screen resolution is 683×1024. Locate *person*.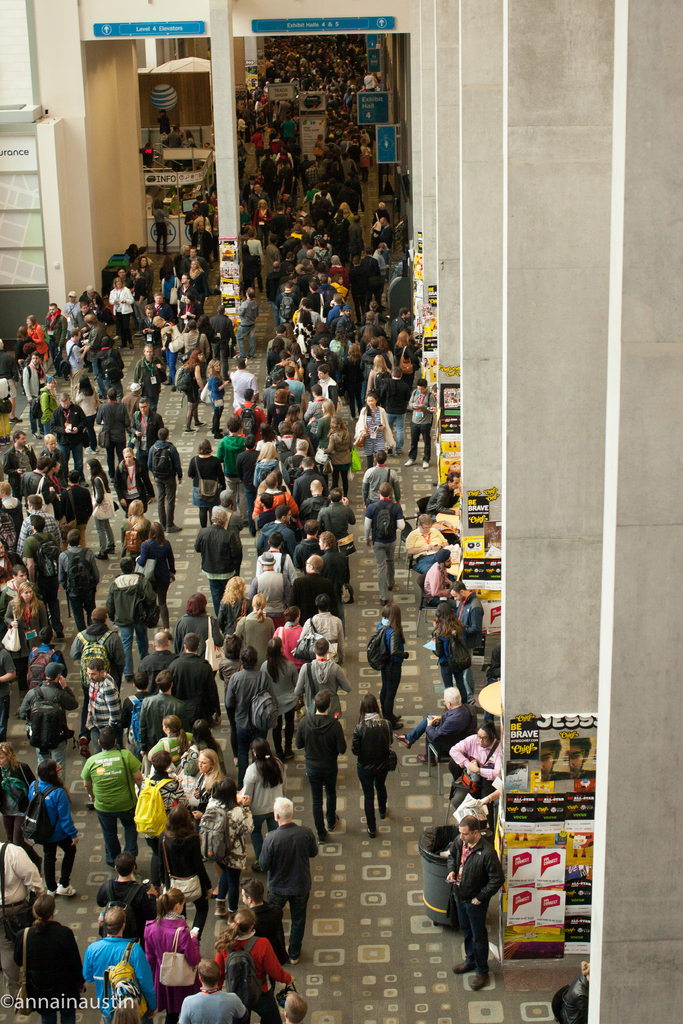
Rect(290, 689, 349, 848).
